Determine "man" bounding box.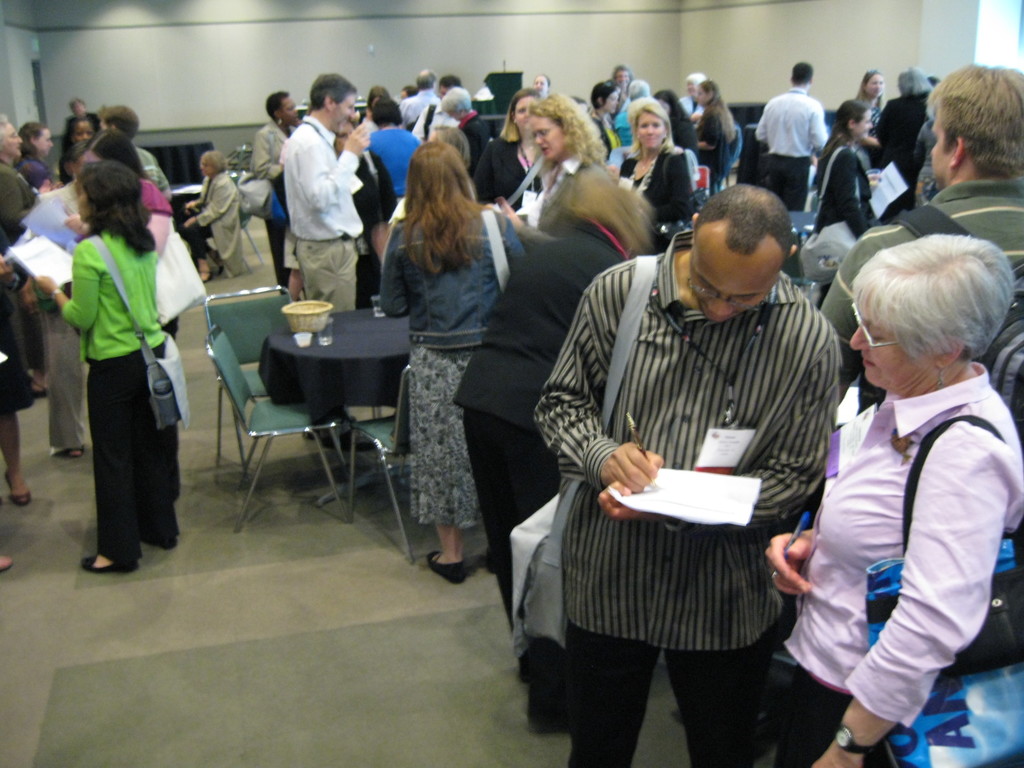
Determined: locate(415, 72, 480, 138).
